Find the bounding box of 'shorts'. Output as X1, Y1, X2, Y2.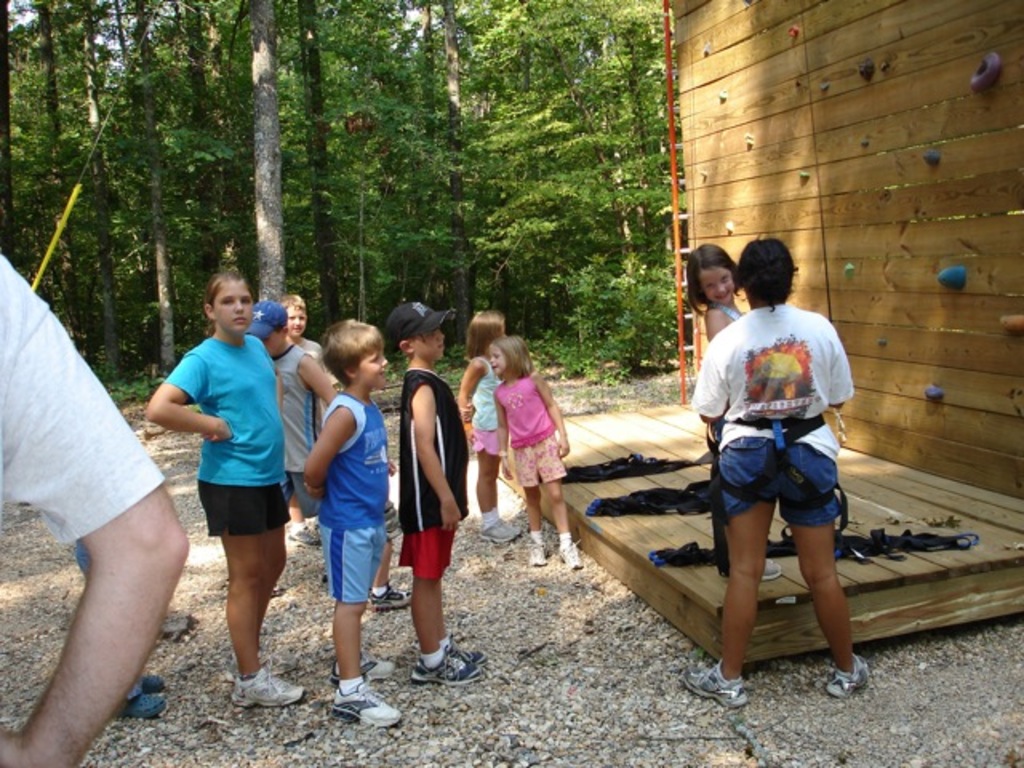
326, 520, 384, 603.
